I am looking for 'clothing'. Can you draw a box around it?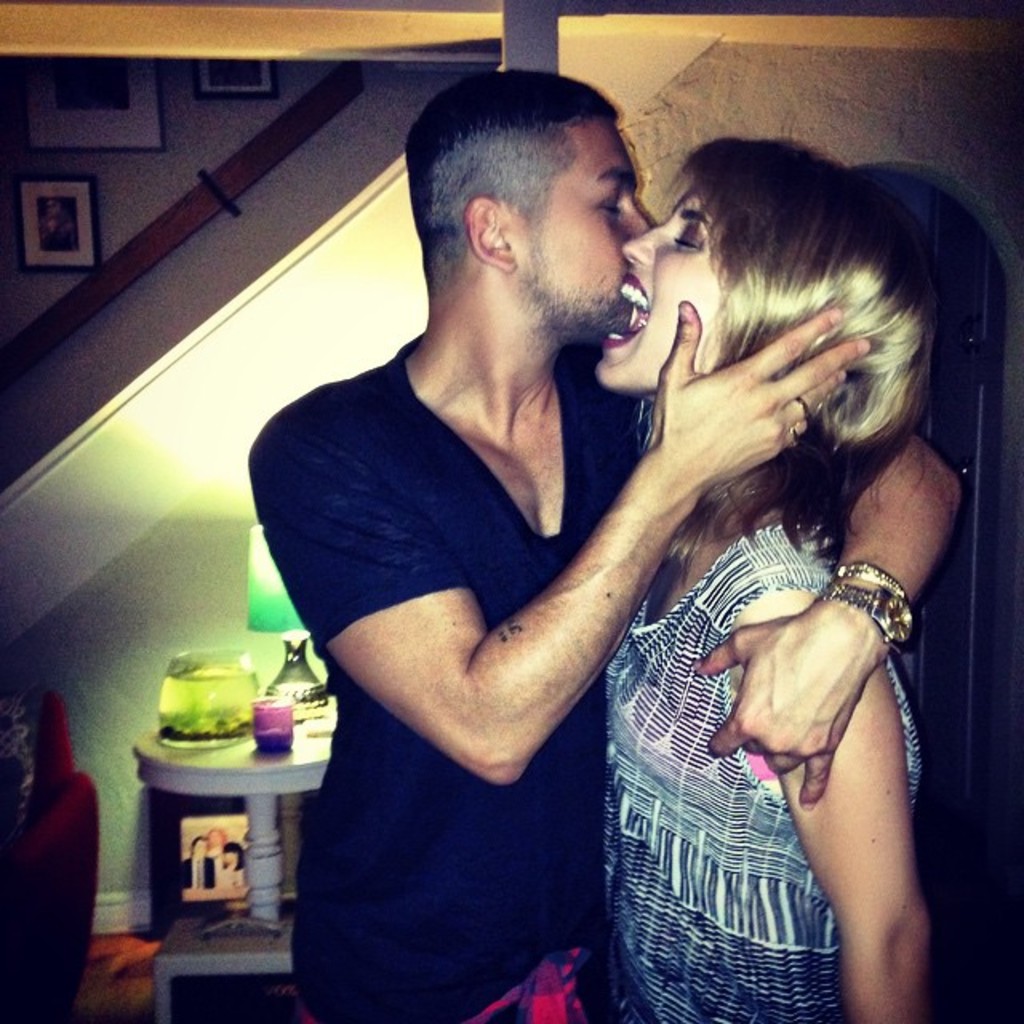
Sure, the bounding box is rect(243, 334, 666, 1022).
